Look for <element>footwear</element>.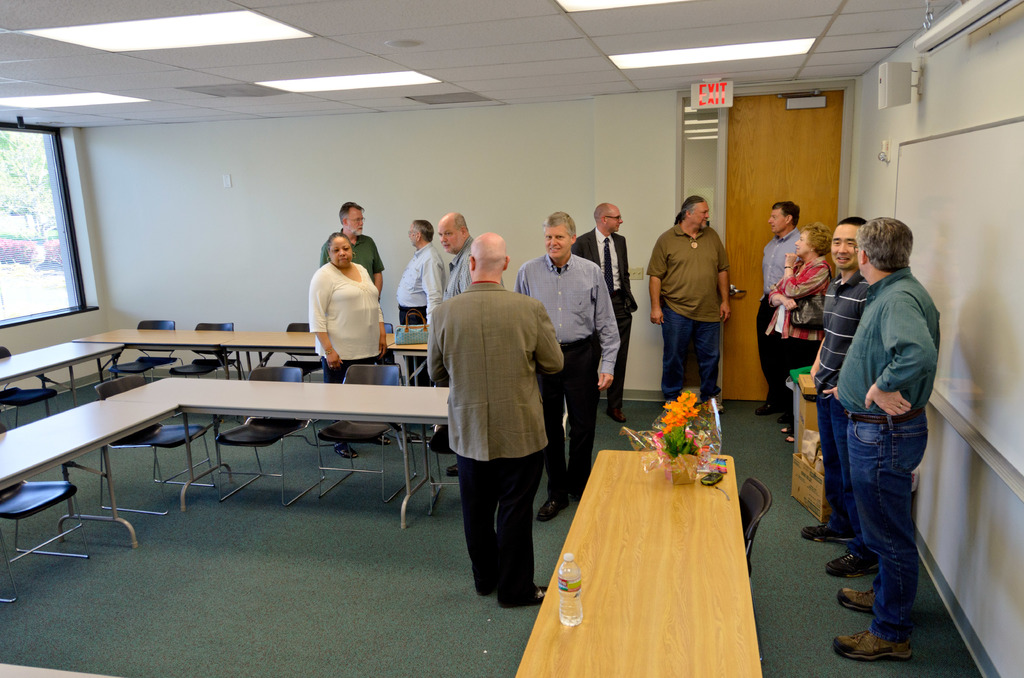
Found: region(497, 577, 546, 617).
